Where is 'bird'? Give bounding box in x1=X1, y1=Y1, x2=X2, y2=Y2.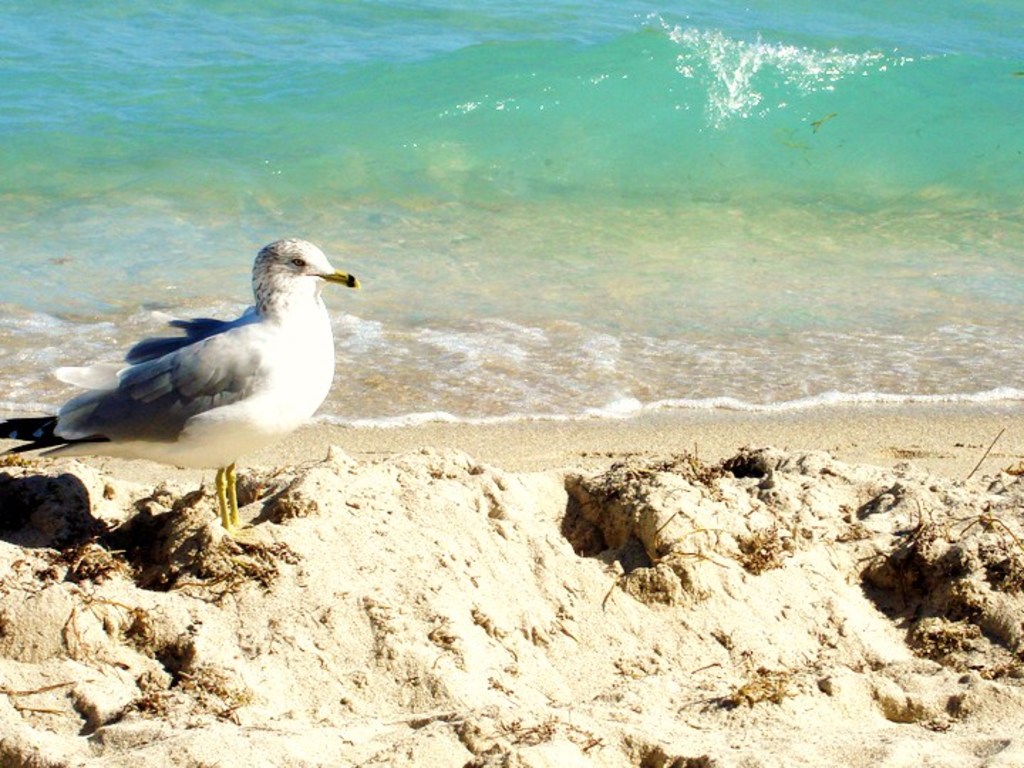
x1=41, y1=233, x2=357, y2=528.
